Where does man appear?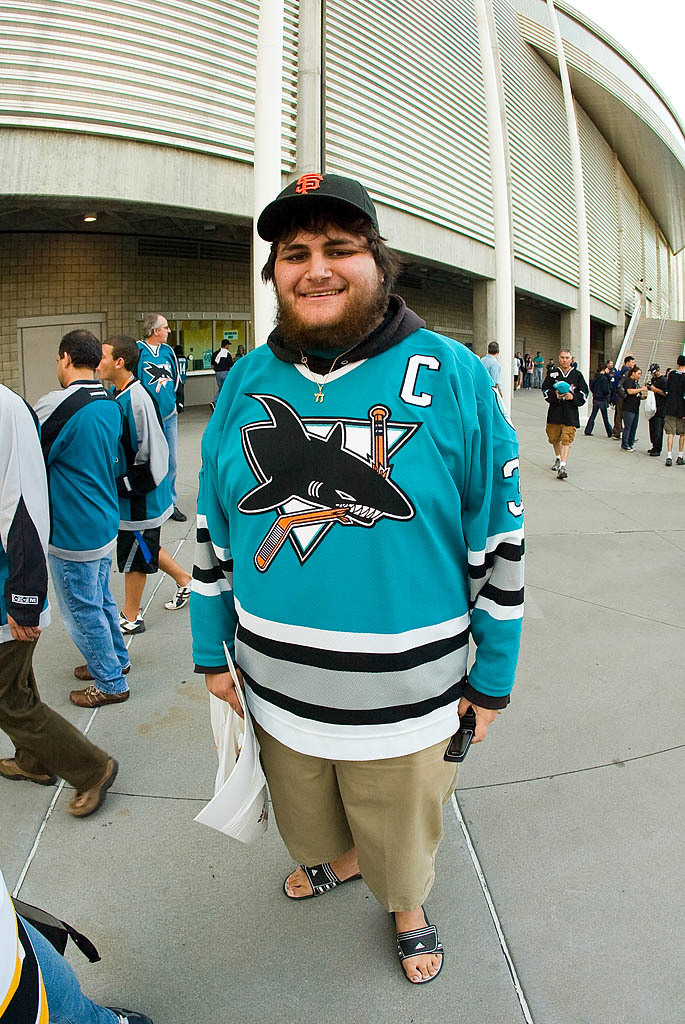
Appears at box=[530, 353, 553, 391].
